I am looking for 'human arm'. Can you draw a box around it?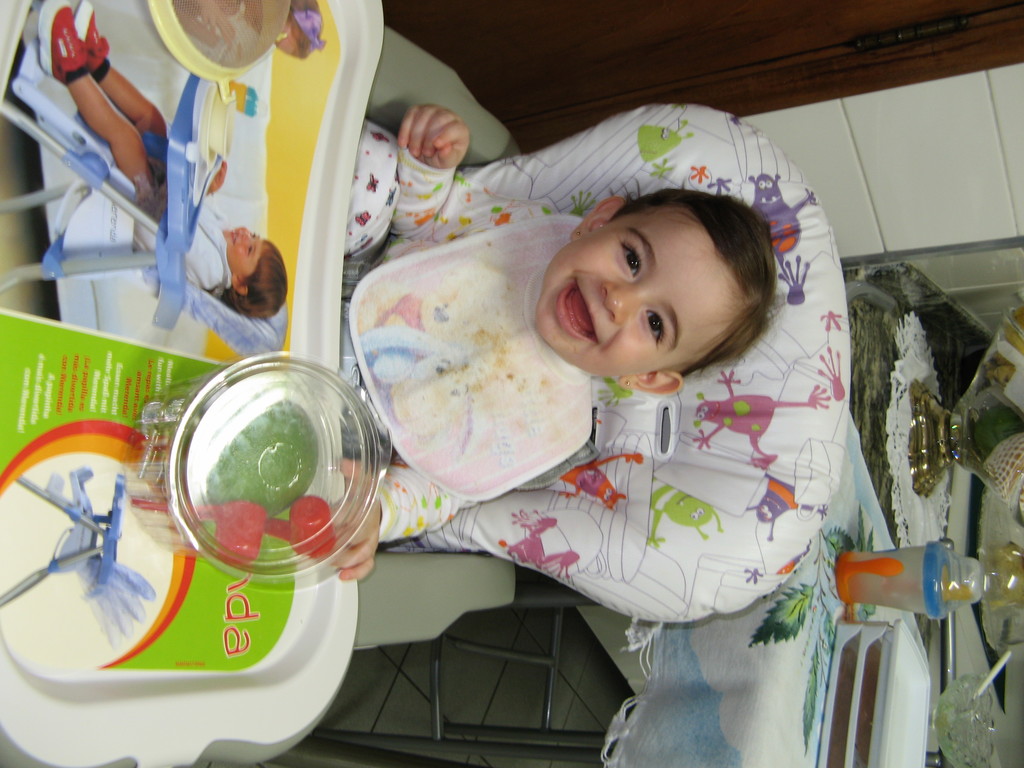
Sure, the bounding box is BBox(386, 98, 555, 248).
